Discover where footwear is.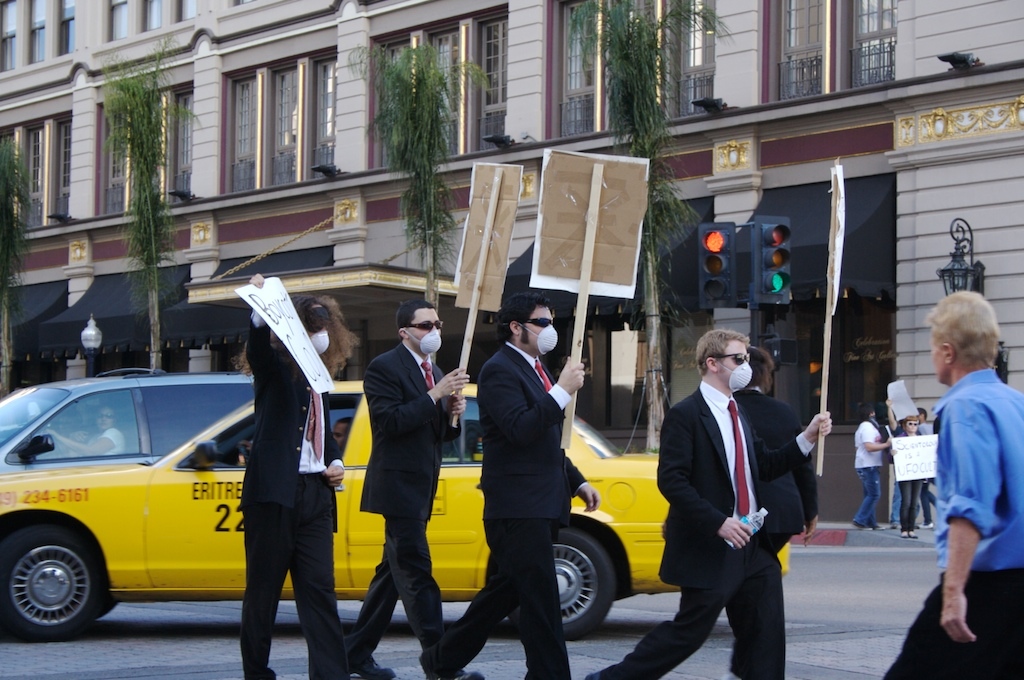
Discovered at locate(436, 669, 481, 679).
